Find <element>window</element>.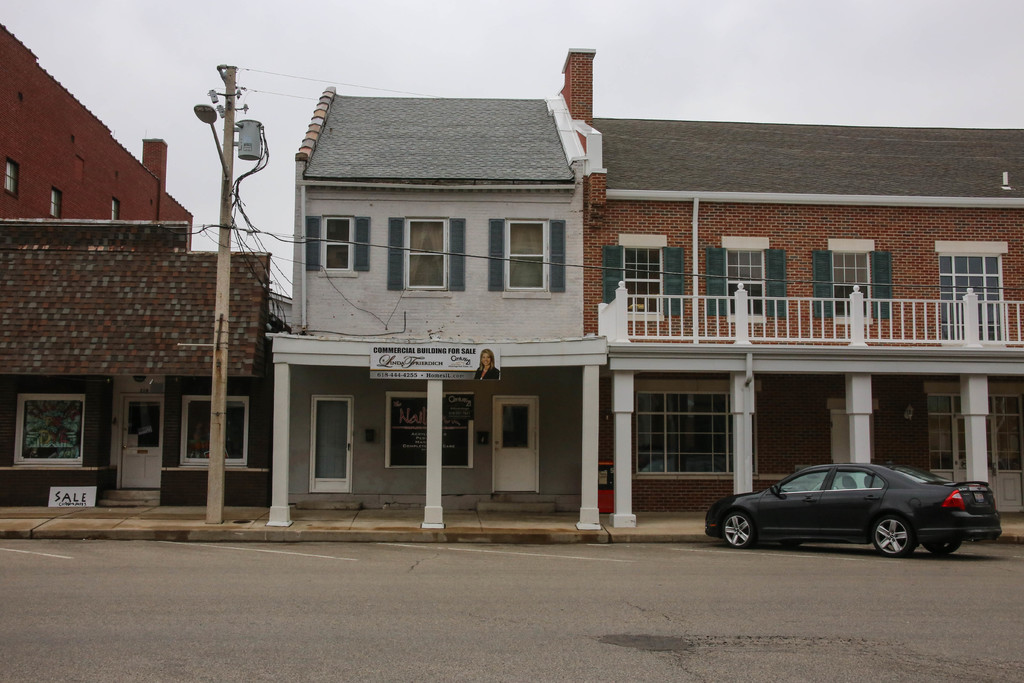
[left=814, top=236, right=895, bottom=320].
